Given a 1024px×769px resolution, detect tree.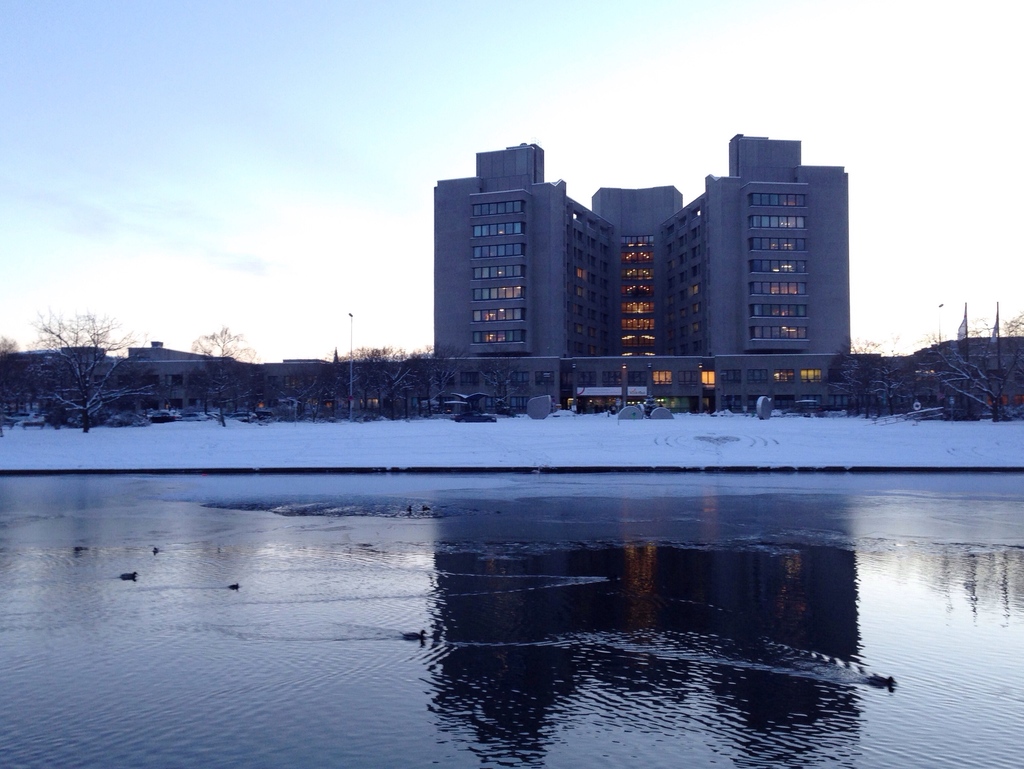
bbox(471, 341, 525, 413).
